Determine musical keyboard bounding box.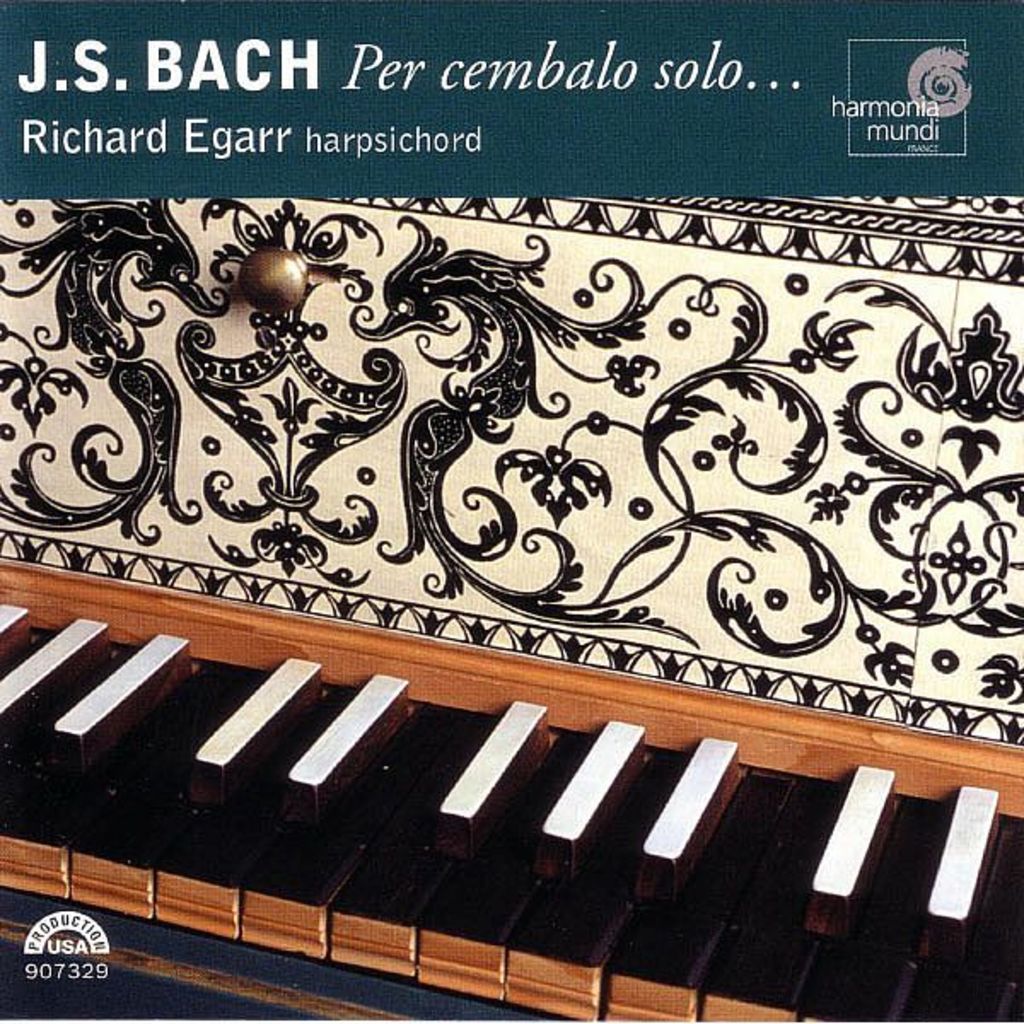
Determined: (15, 561, 1019, 1004).
